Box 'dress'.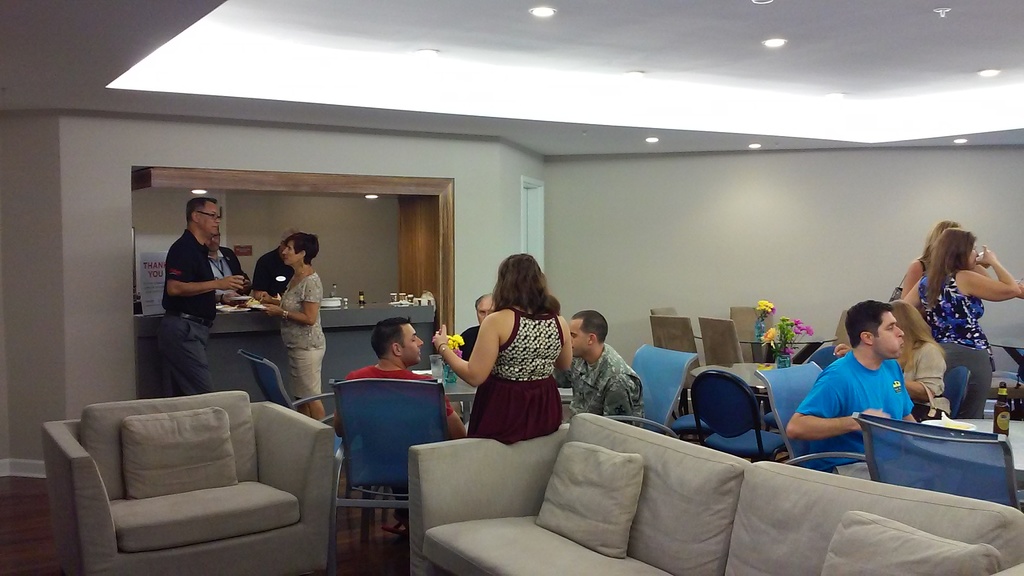
bbox=(465, 308, 565, 444).
